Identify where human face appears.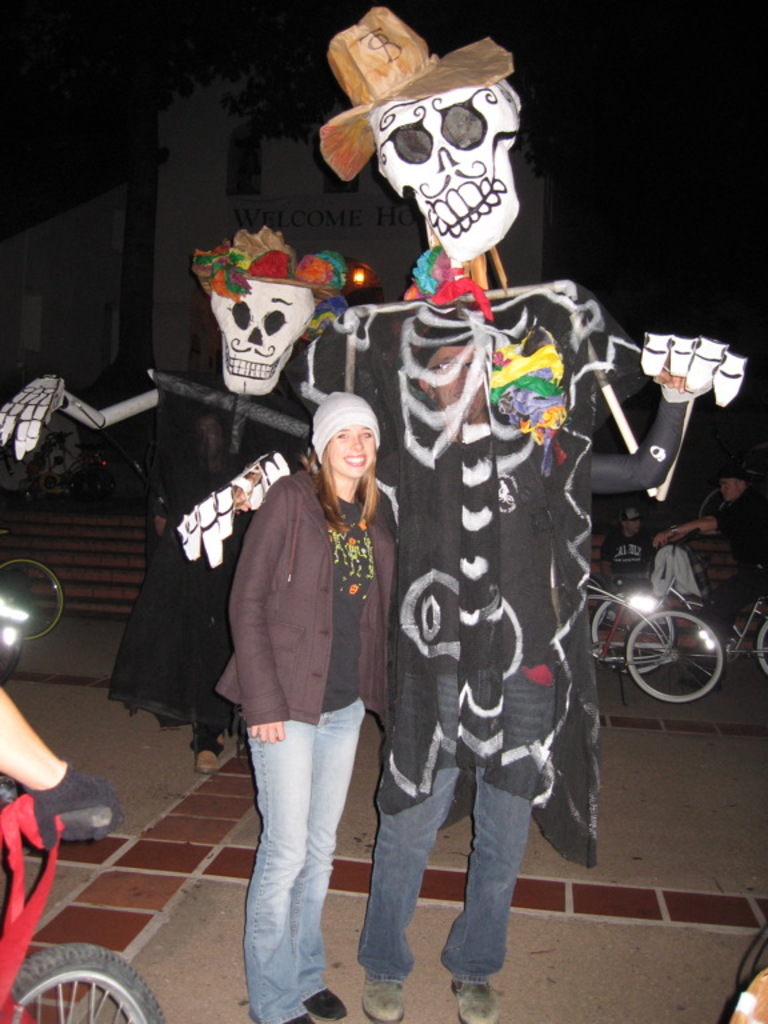
Appears at locate(327, 425, 377, 481).
